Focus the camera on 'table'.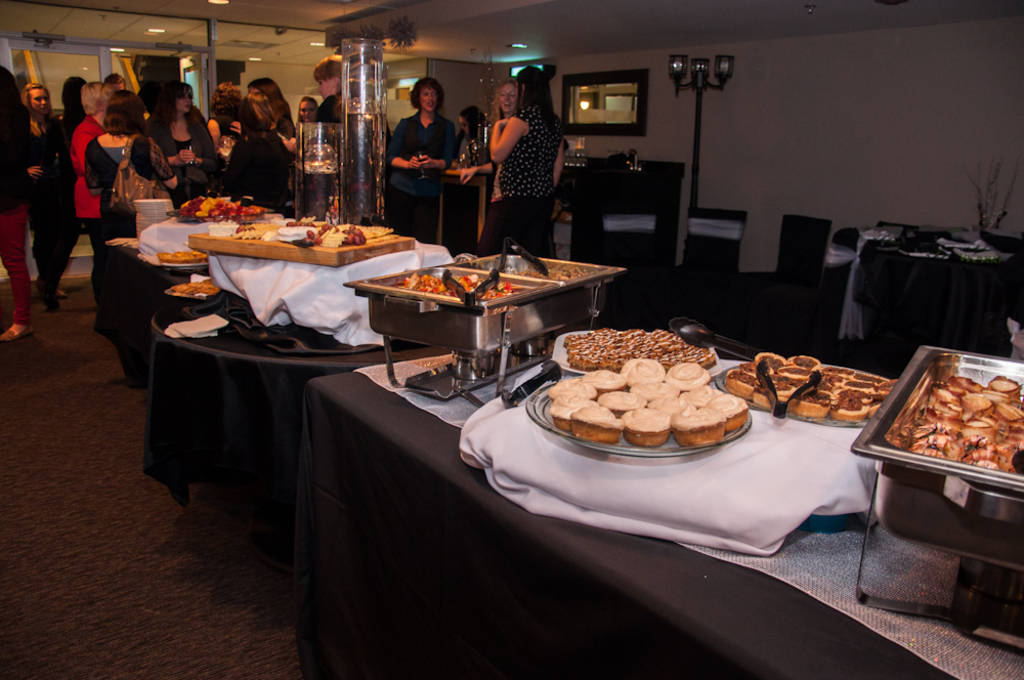
Focus region: 822,227,1023,383.
